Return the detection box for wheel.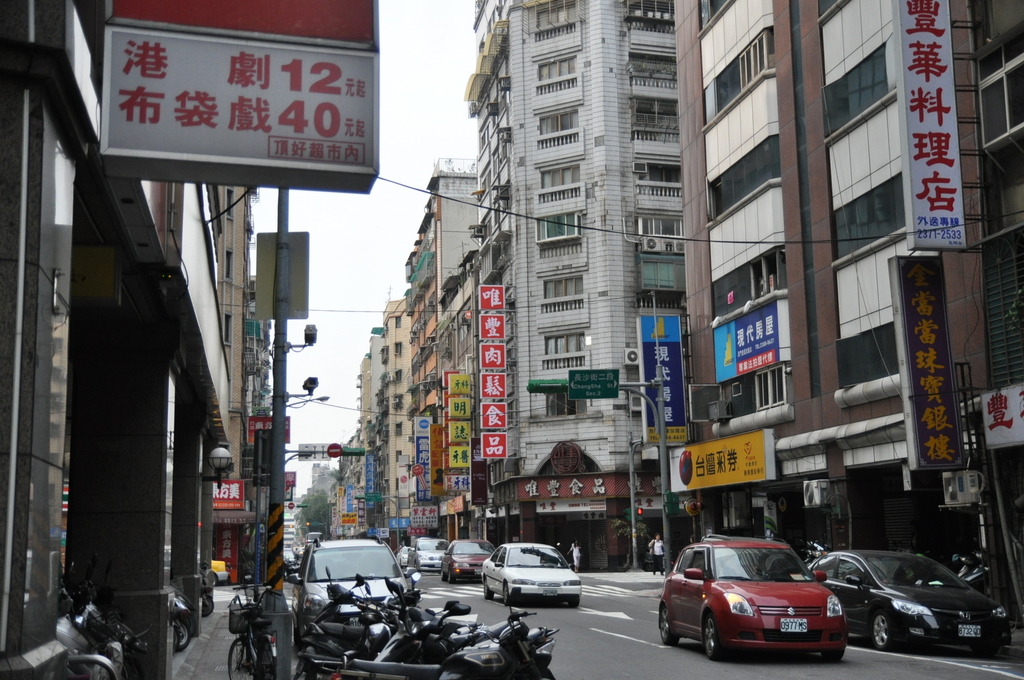
x1=865, y1=609, x2=899, y2=654.
